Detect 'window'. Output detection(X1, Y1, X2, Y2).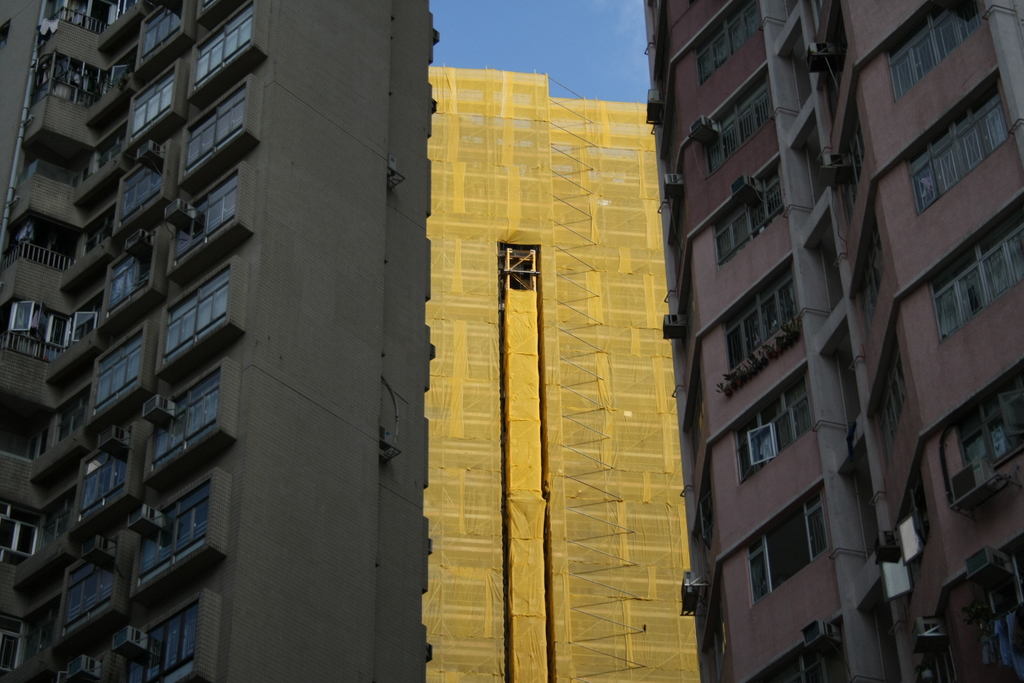
detection(77, 441, 130, 506).
